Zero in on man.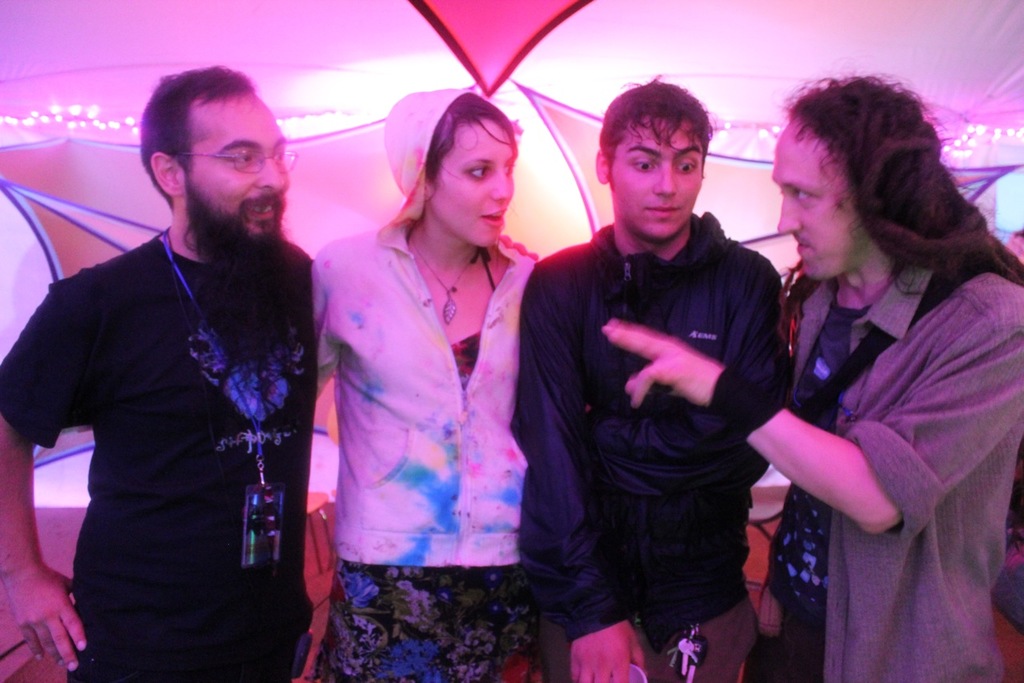
Zeroed in: 0,66,319,682.
